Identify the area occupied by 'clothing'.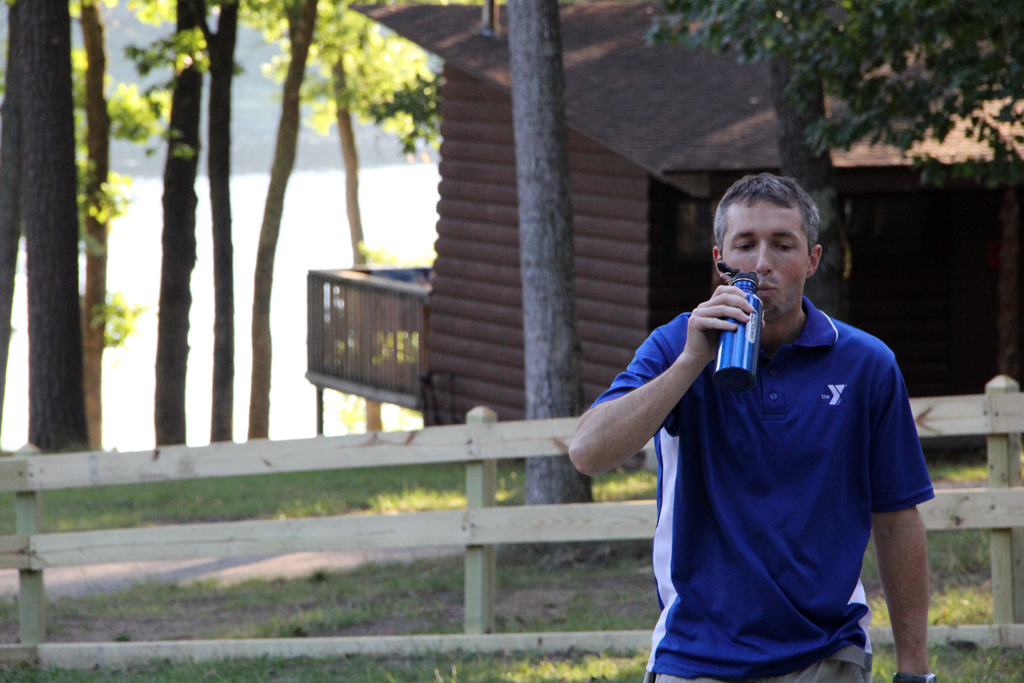
Area: rect(592, 293, 935, 682).
